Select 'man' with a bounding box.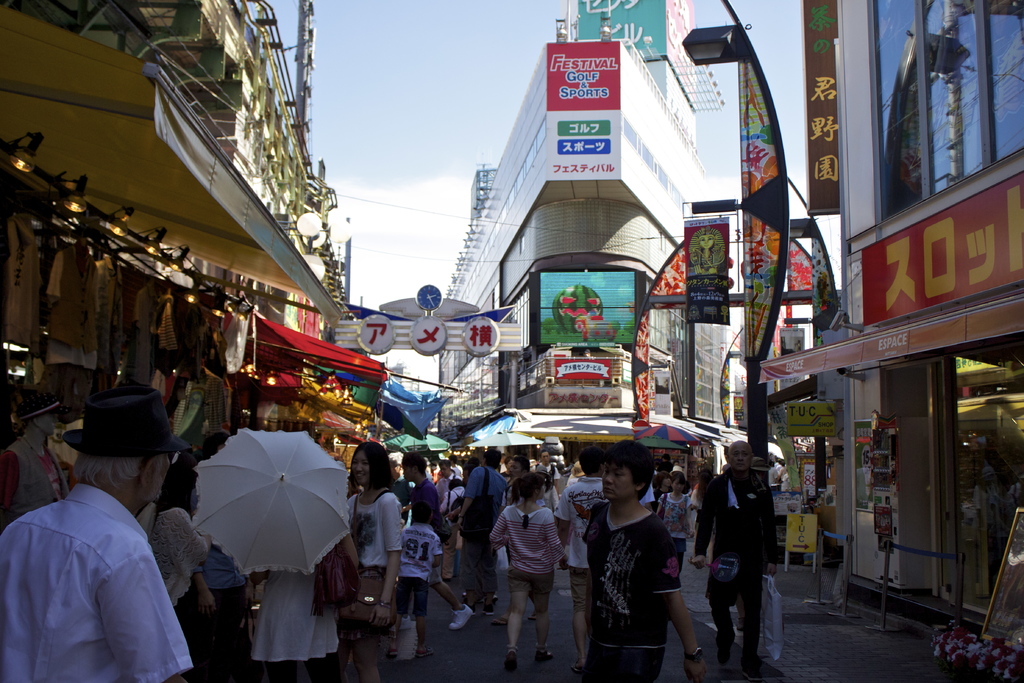
left=450, top=453, right=463, bottom=475.
